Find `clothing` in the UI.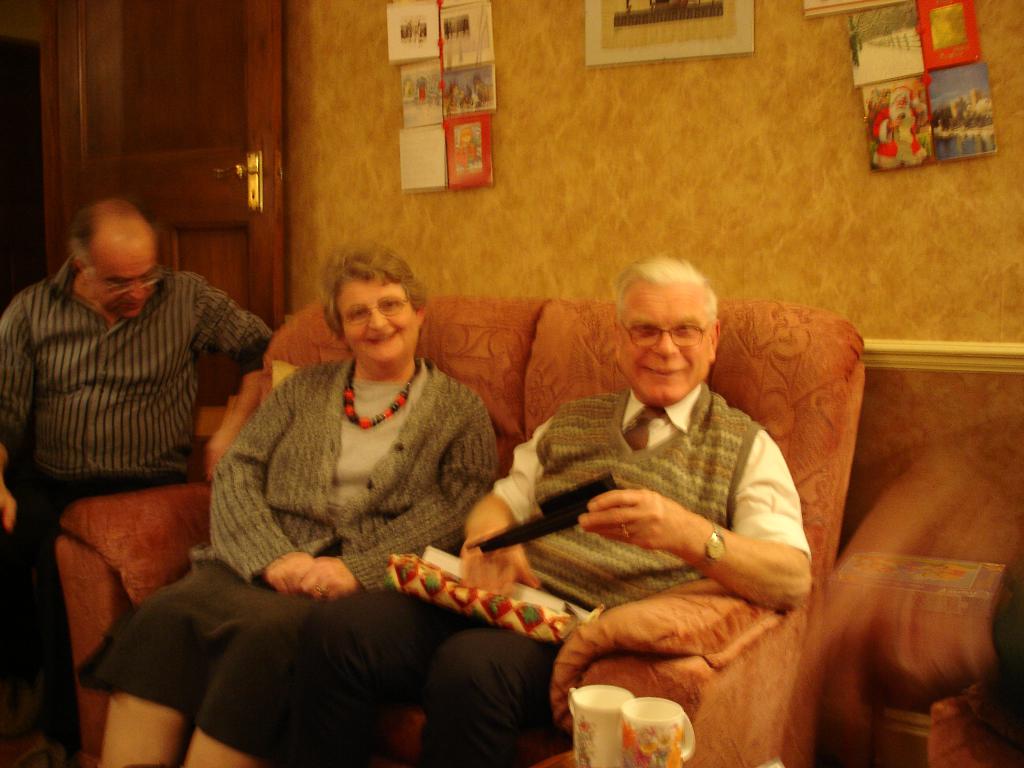
UI element at bbox=[0, 246, 293, 733].
